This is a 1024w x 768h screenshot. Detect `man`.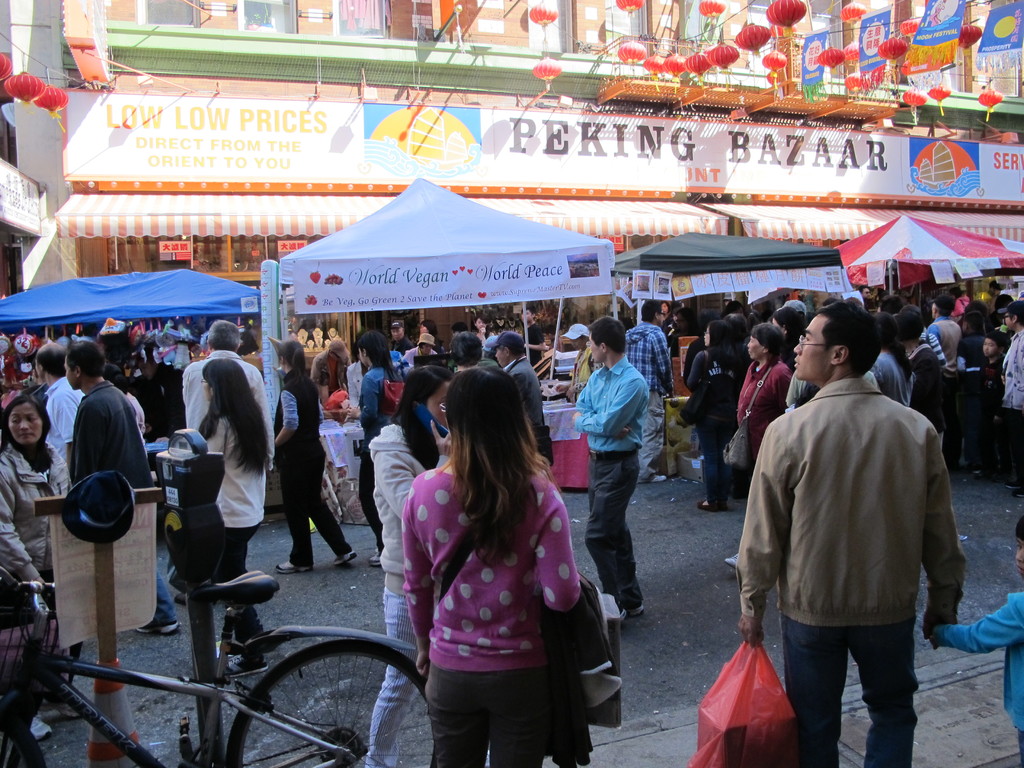
{"x1": 175, "y1": 315, "x2": 276, "y2": 463}.
